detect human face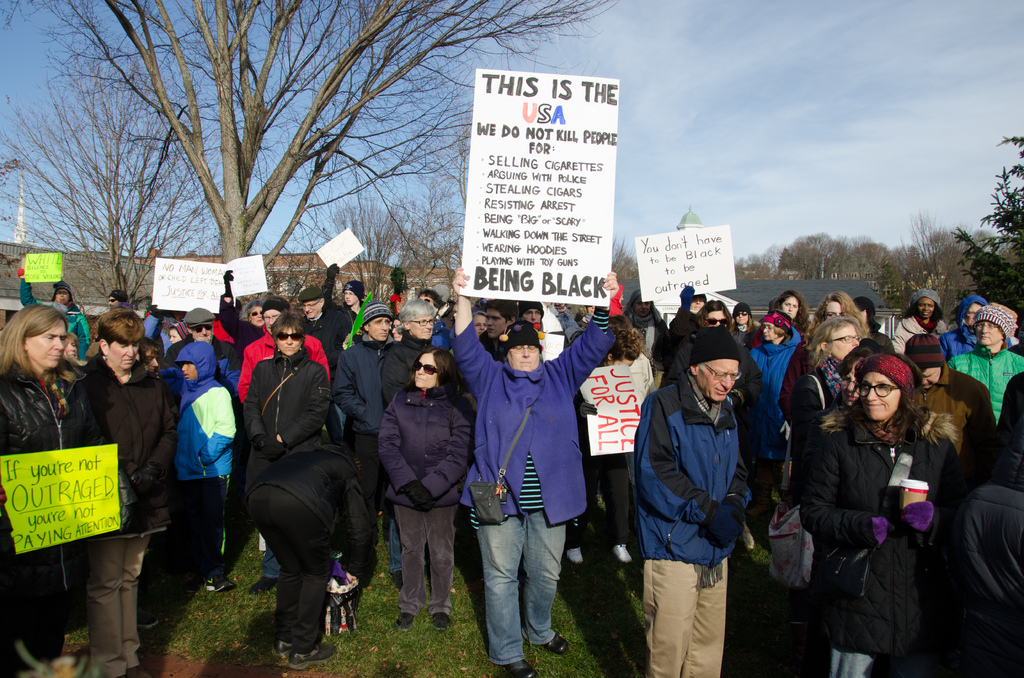
58:293:65:302
